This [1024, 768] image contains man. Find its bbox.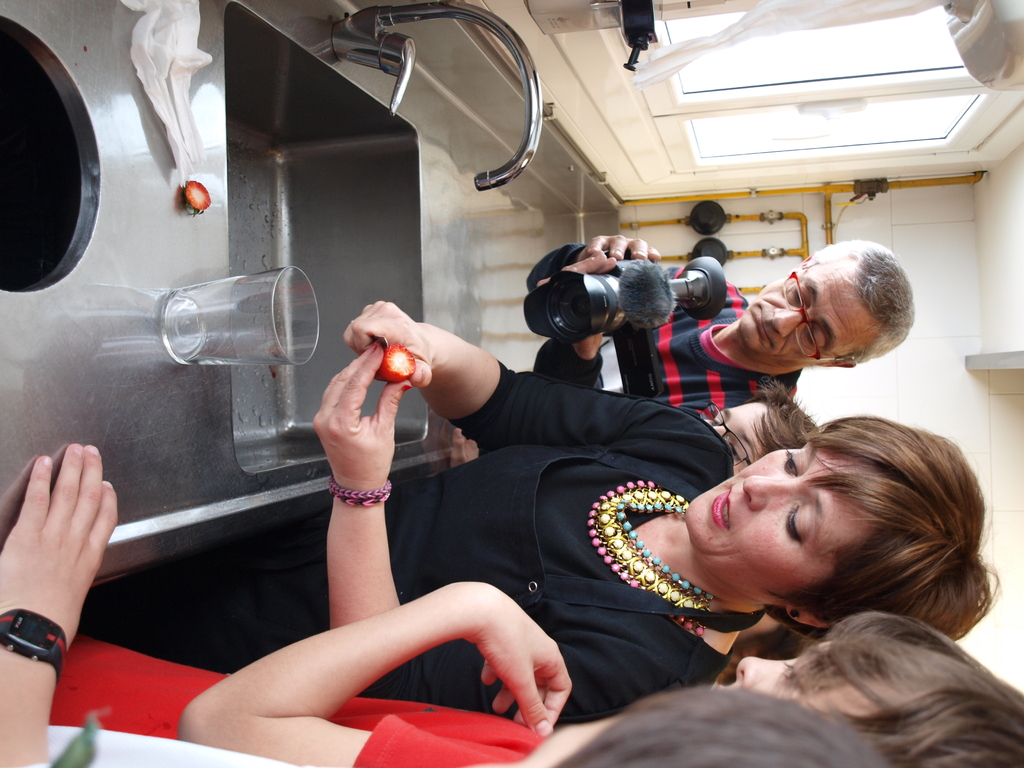
(539, 232, 914, 414).
